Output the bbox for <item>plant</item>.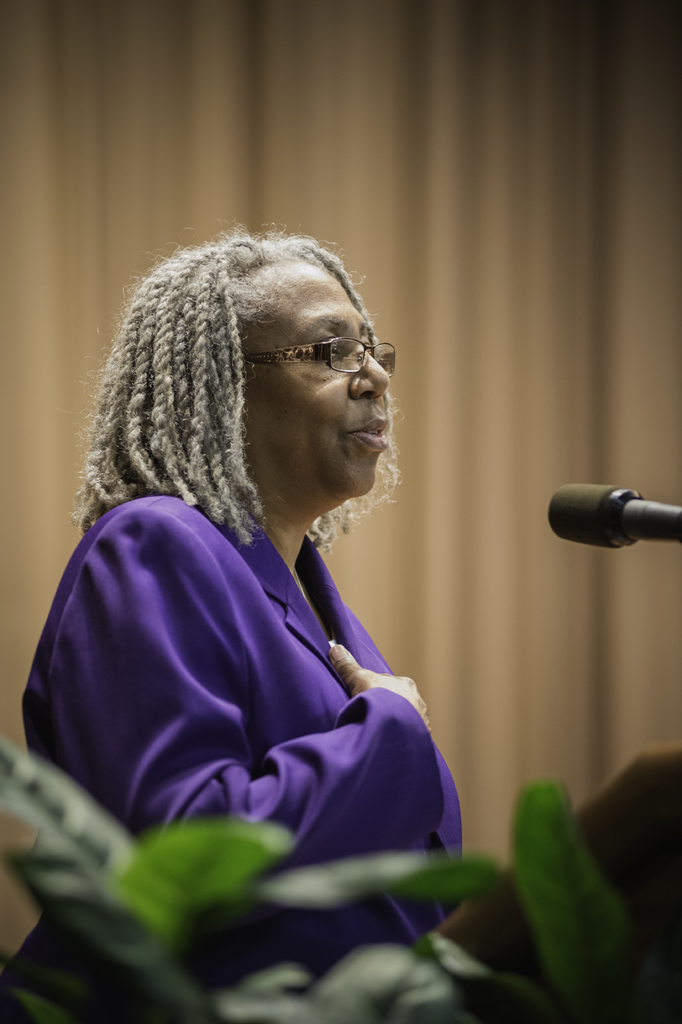
detection(0, 739, 681, 1023).
